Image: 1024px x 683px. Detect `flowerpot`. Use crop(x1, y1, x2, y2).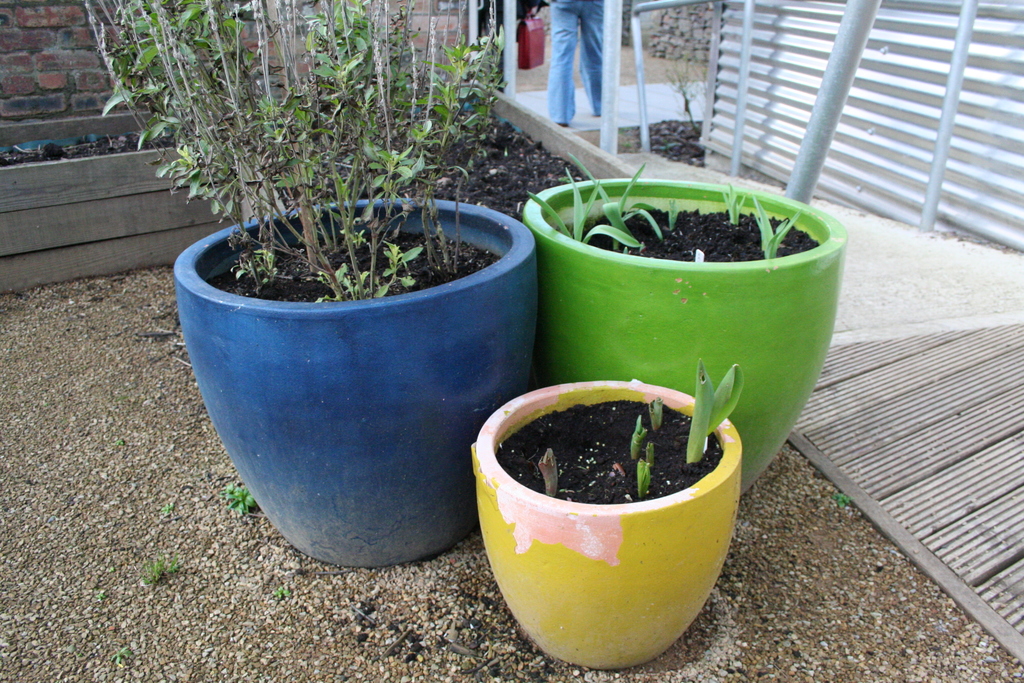
crop(527, 173, 850, 498).
